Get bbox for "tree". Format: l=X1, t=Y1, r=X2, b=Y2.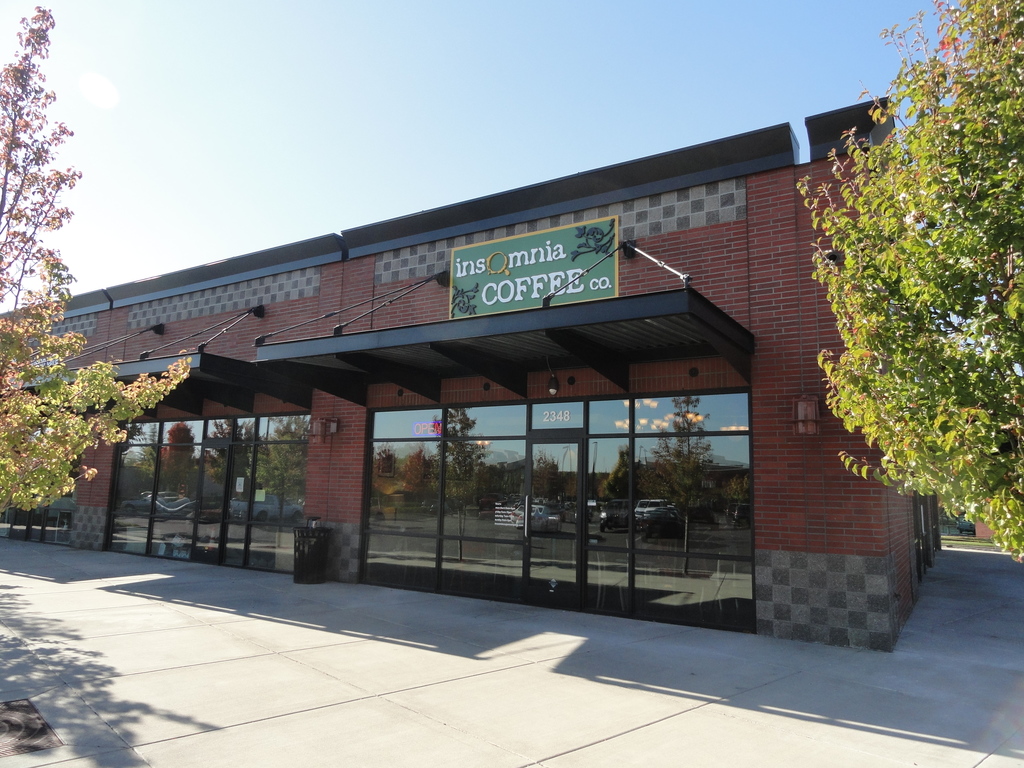
l=0, t=3, r=189, b=517.
